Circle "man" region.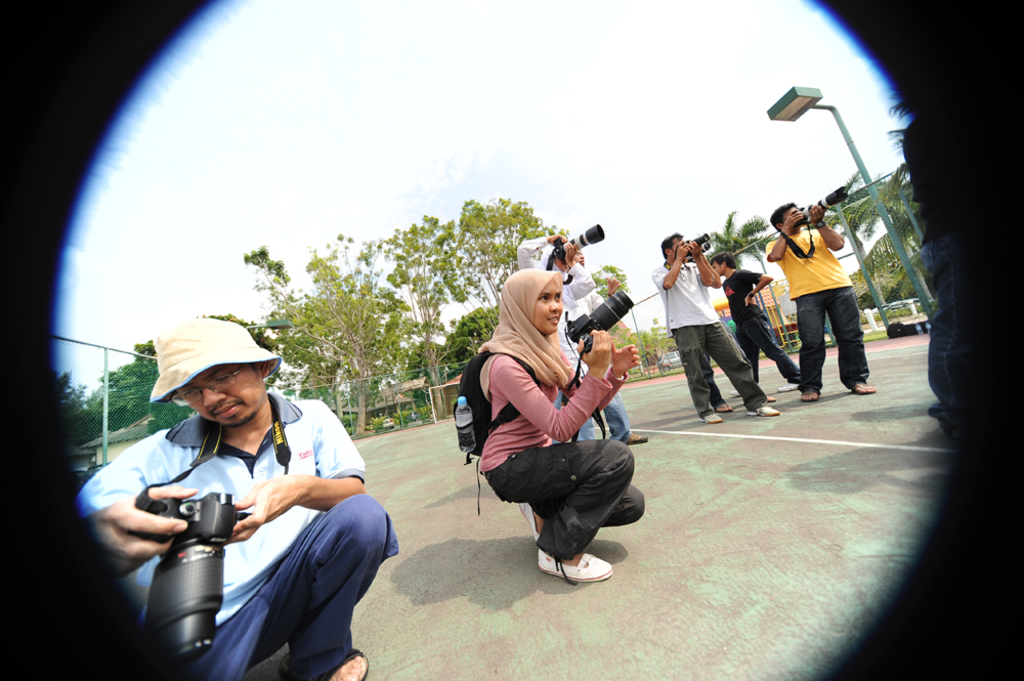
Region: (left=705, top=250, right=800, bottom=394).
